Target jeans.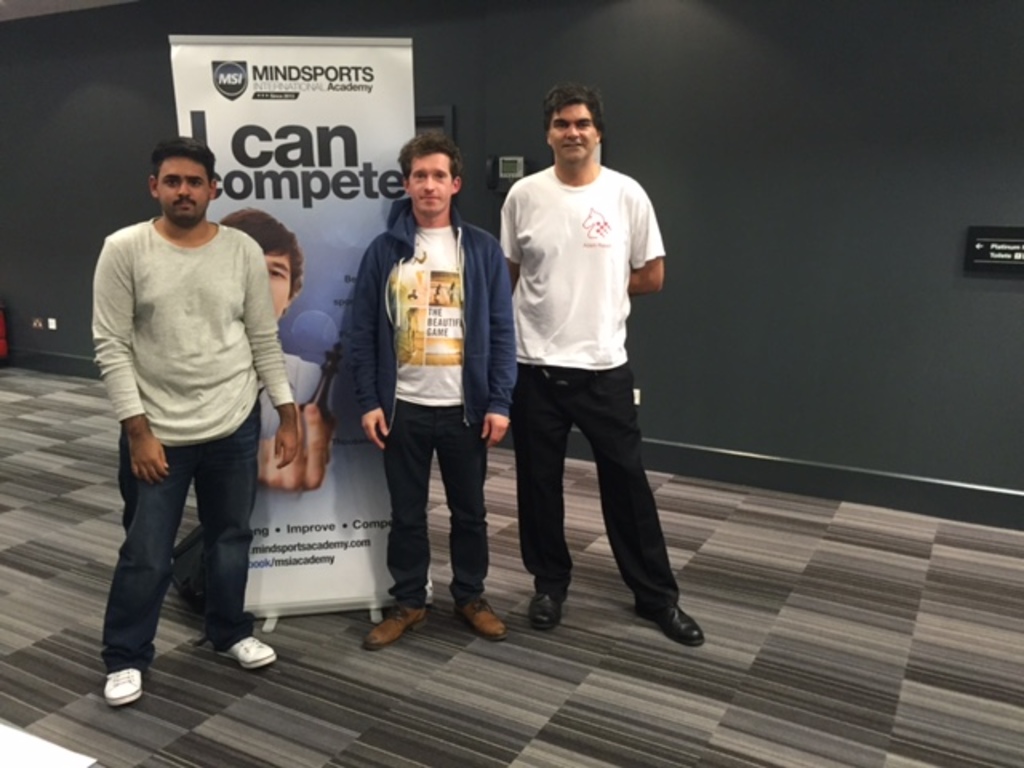
Target region: [98, 426, 262, 674].
